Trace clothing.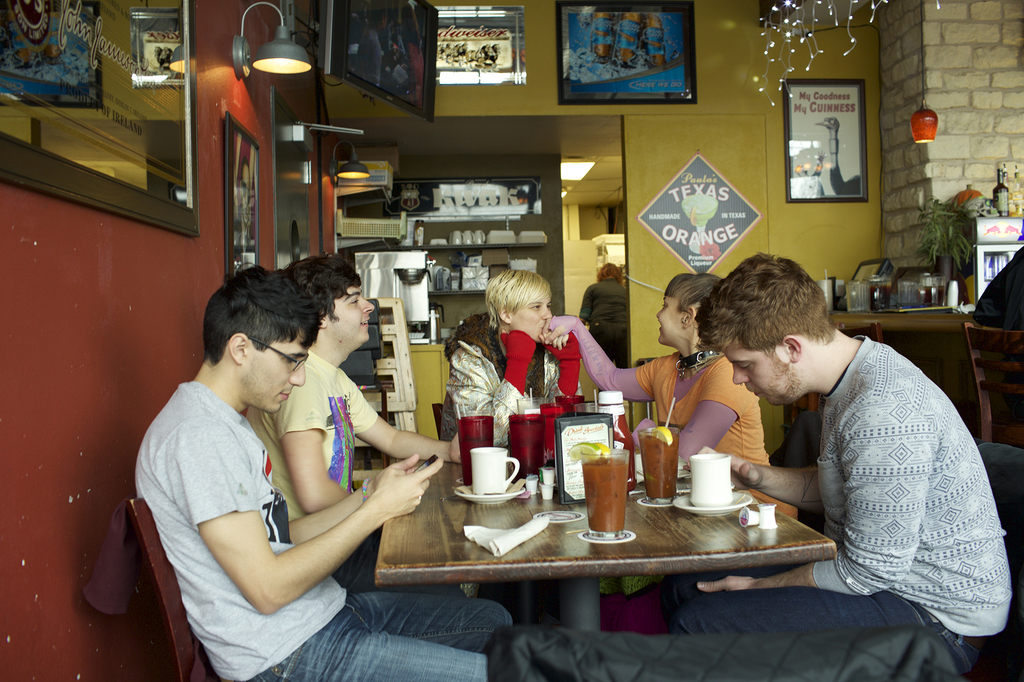
Traced to 639/350/769/467.
